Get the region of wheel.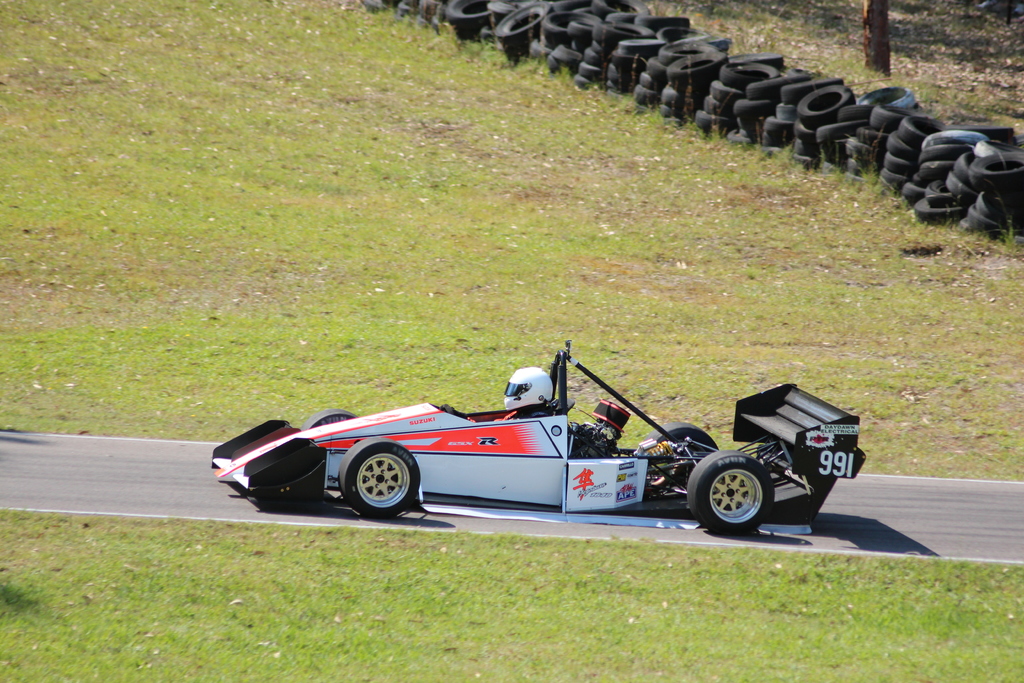
BBox(956, 155, 972, 195).
